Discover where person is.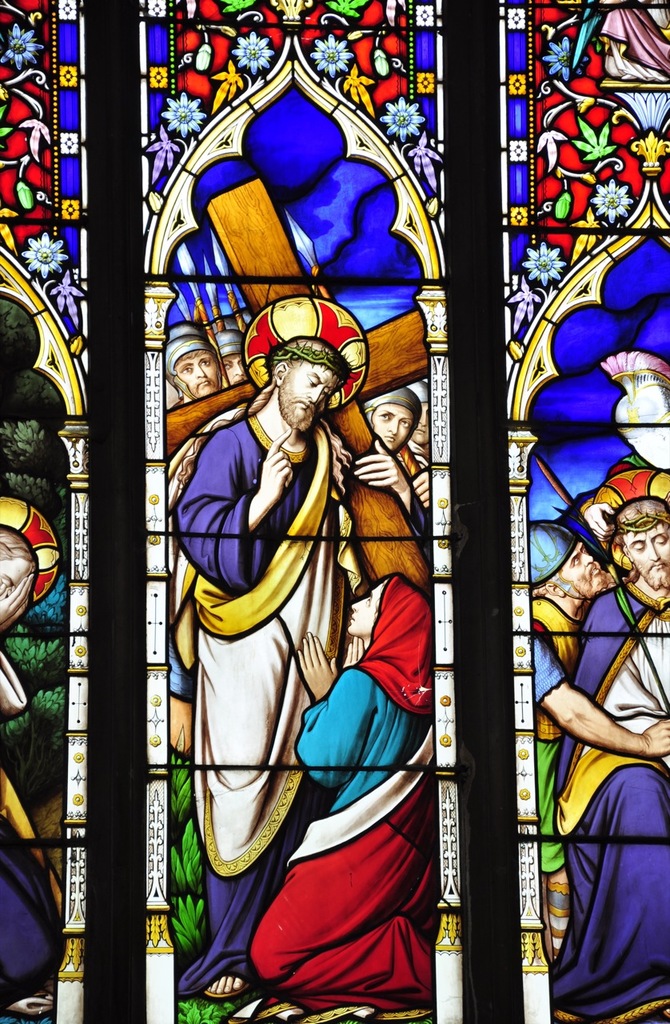
Discovered at bbox=(247, 573, 441, 1006).
